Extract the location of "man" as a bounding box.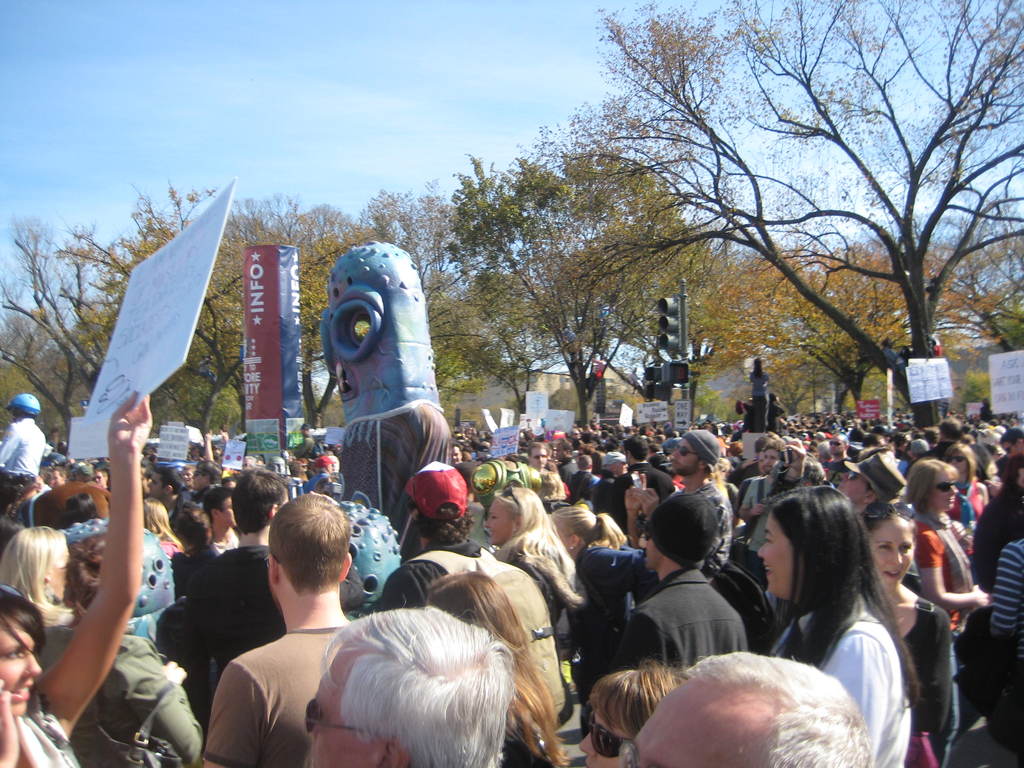
671,424,741,570.
